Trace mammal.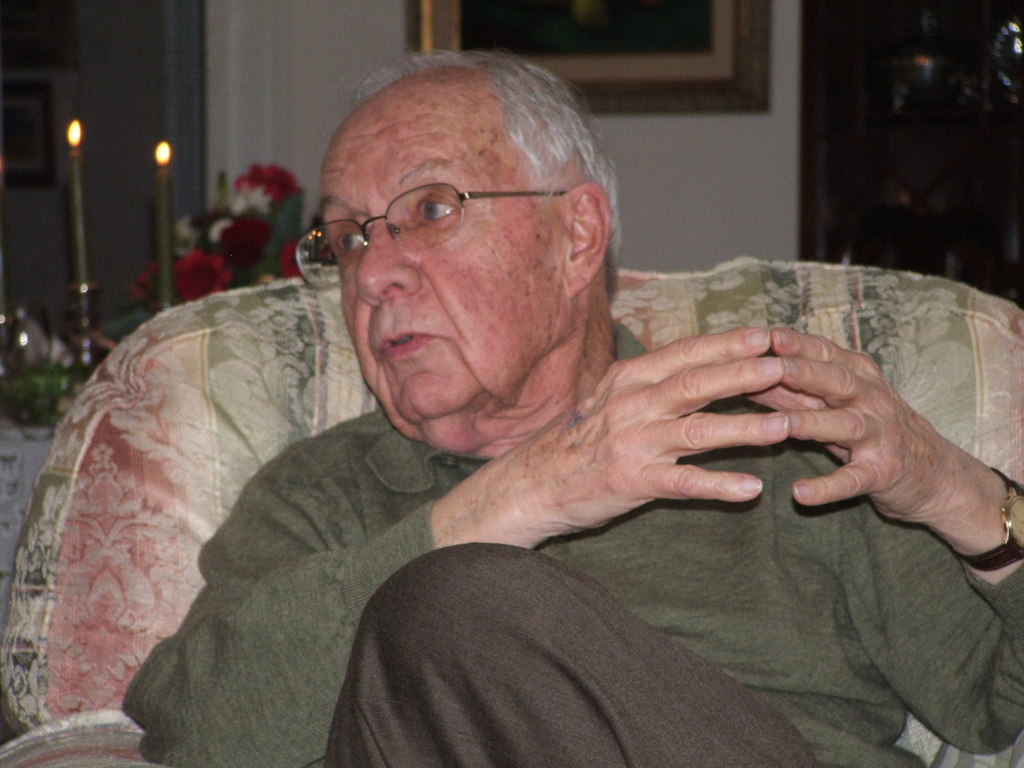
Traced to rect(35, 90, 1003, 749).
